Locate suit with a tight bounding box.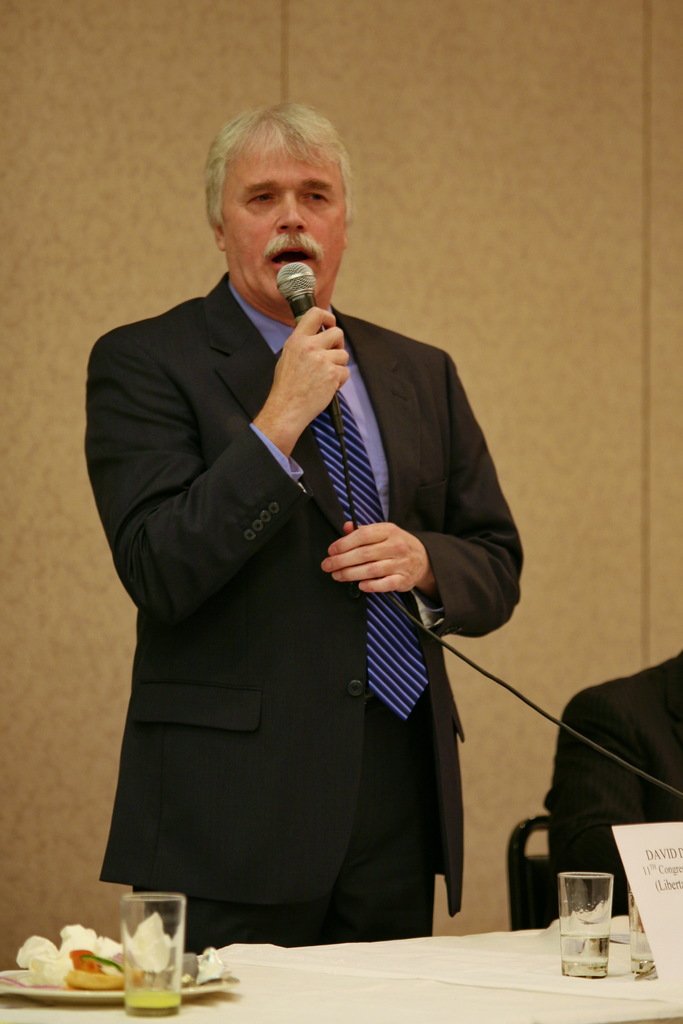
BBox(148, 202, 518, 866).
